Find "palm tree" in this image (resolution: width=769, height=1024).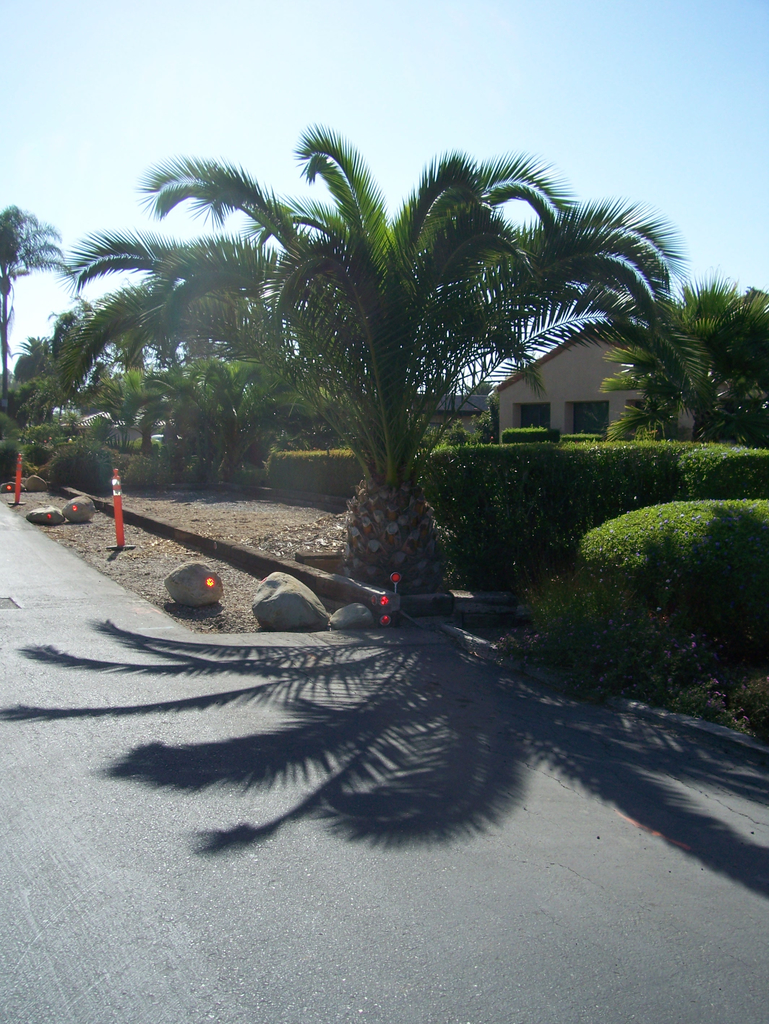
[x1=0, y1=200, x2=69, y2=409].
